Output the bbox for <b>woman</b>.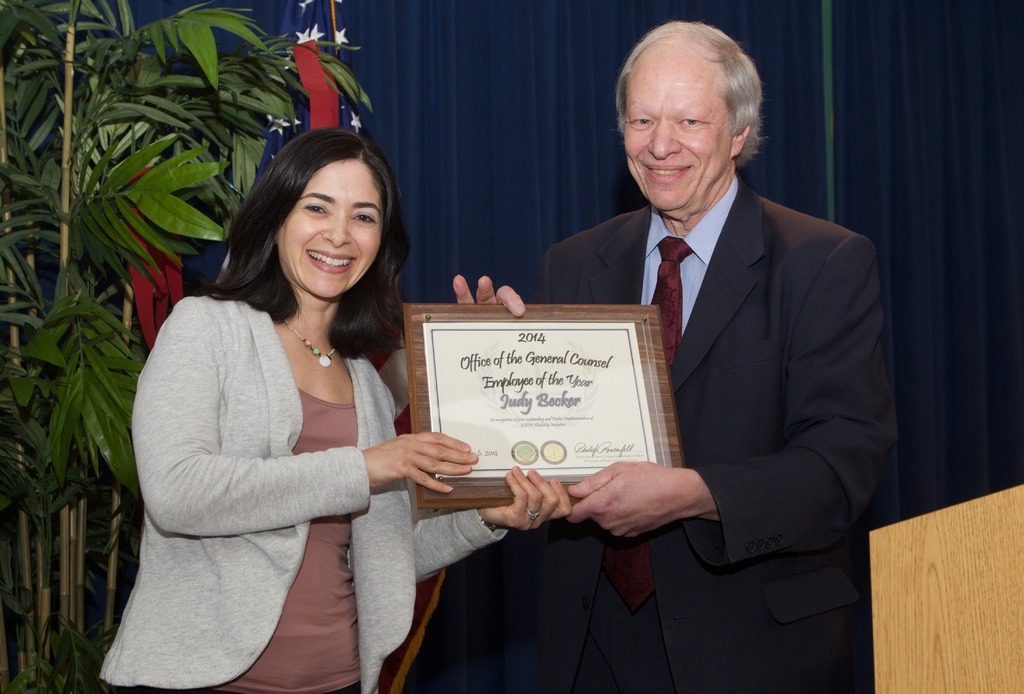
box=[95, 110, 452, 693].
